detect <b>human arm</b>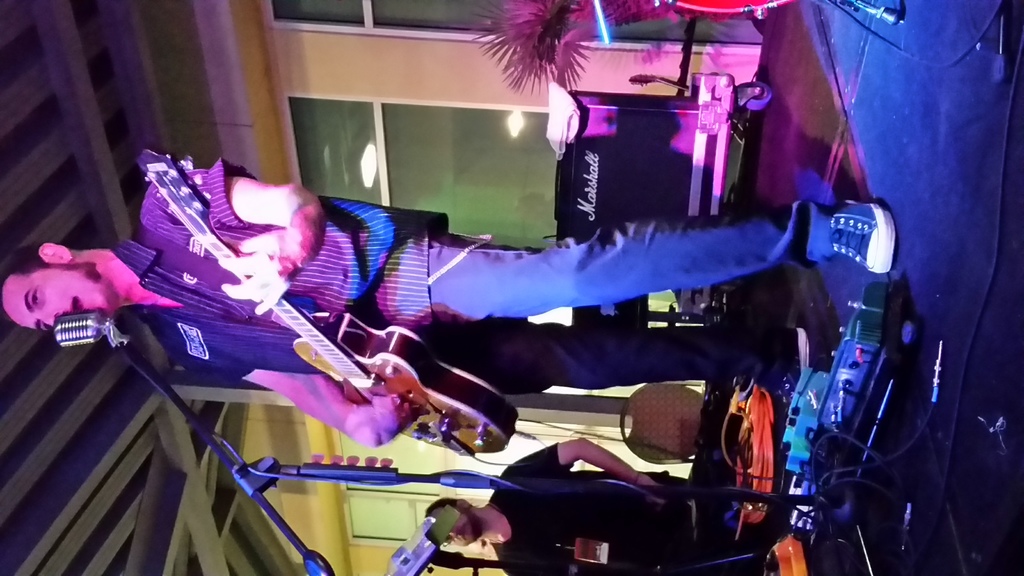
Rect(499, 553, 621, 575)
